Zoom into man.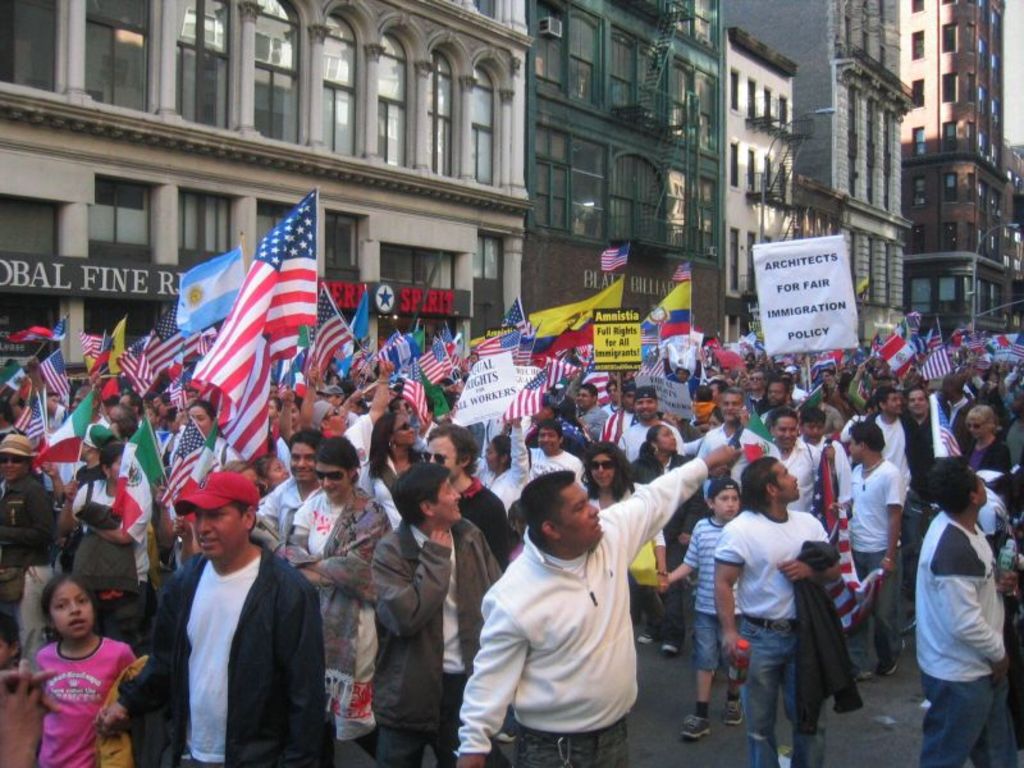
Zoom target: select_region(710, 454, 831, 767).
